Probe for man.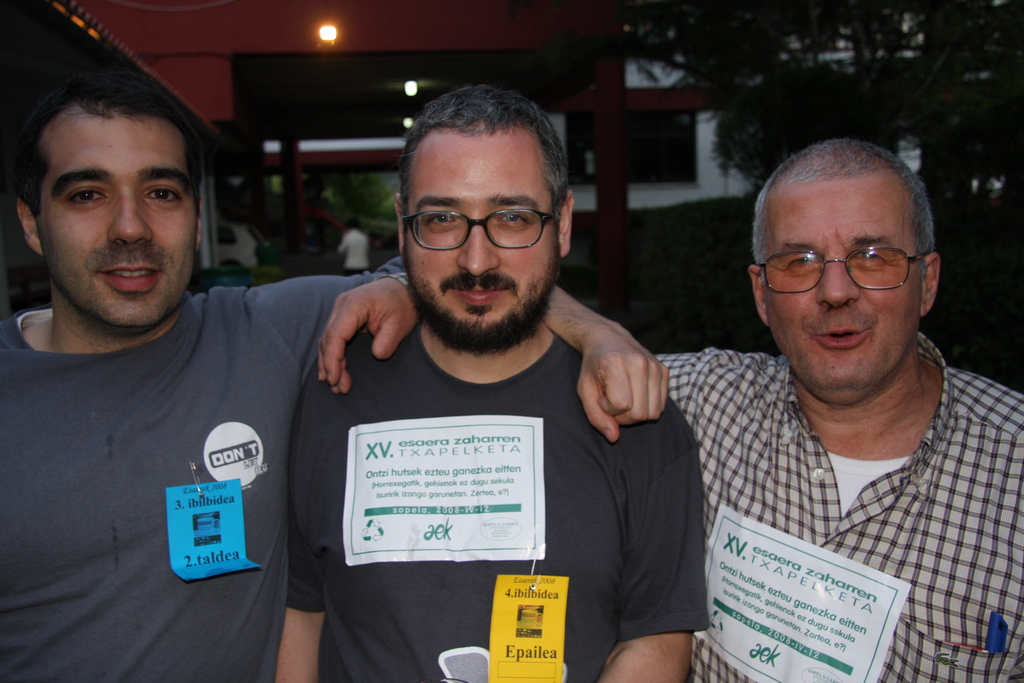
Probe result: [317,134,1023,682].
